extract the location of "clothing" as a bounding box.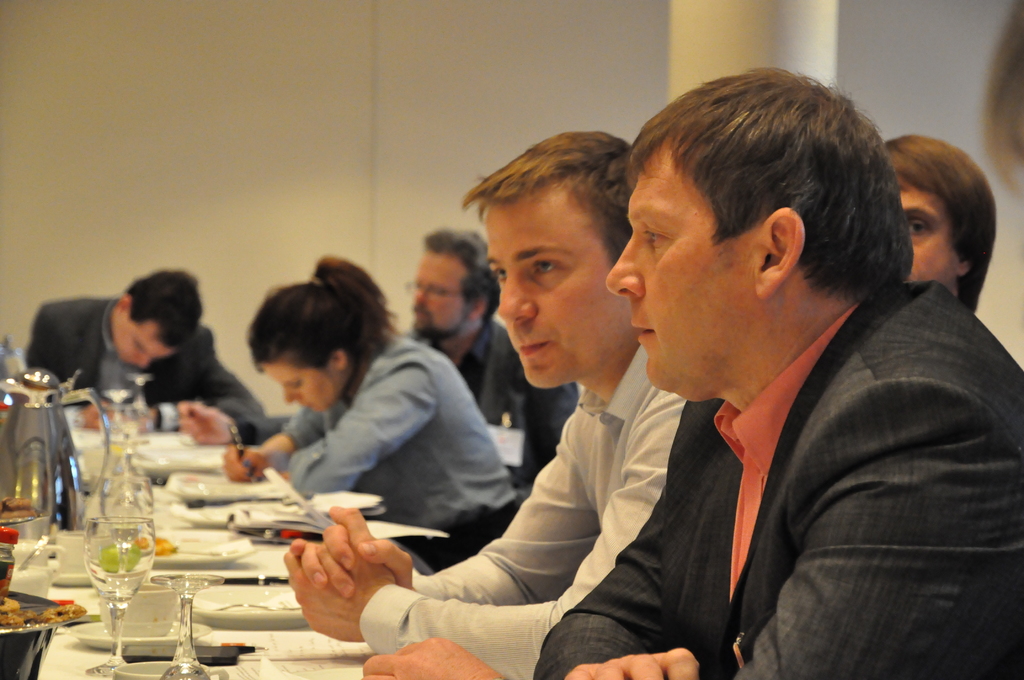
box=[565, 243, 1009, 676].
